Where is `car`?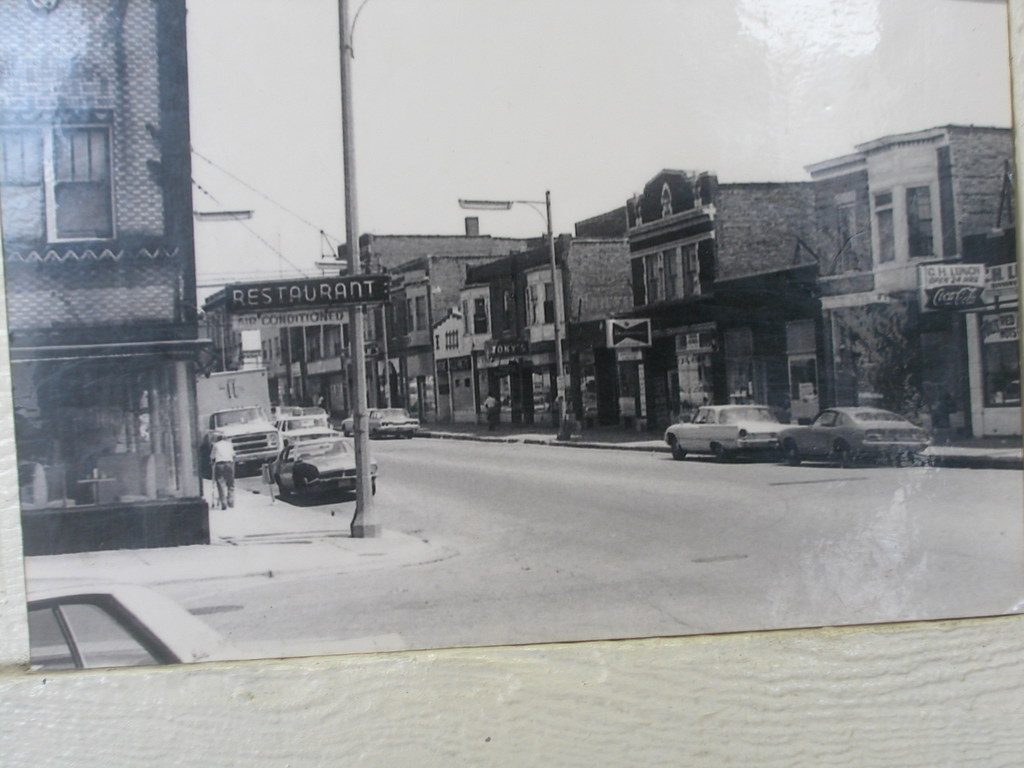
crop(271, 437, 377, 504).
